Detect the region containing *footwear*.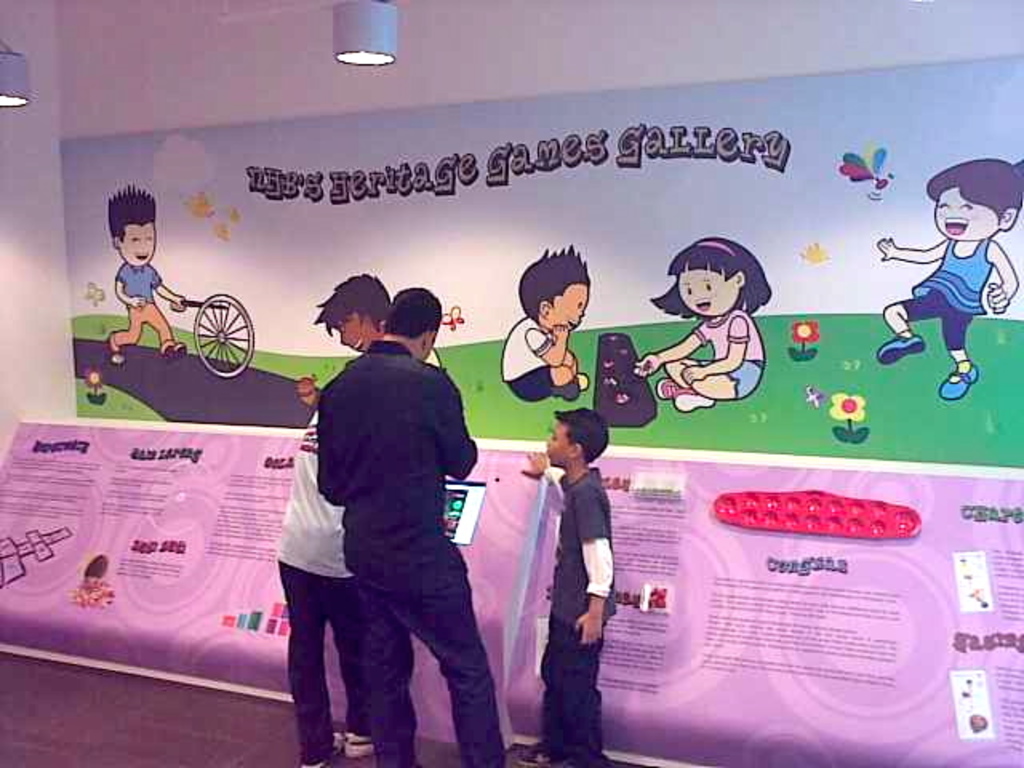
bbox(522, 739, 557, 766).
